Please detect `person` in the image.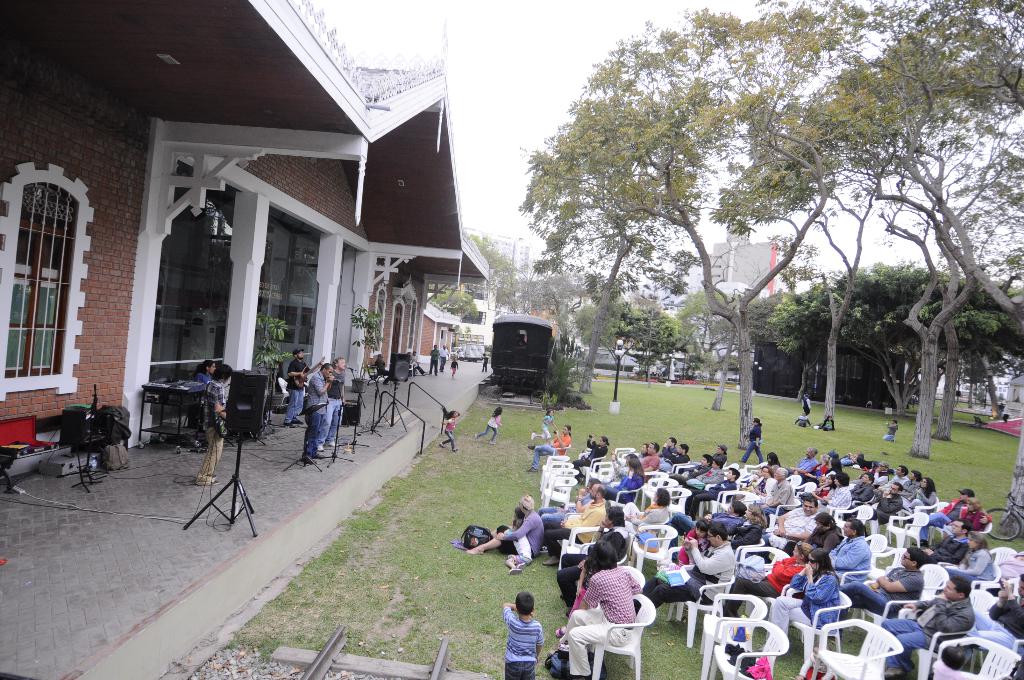
<bbox>711, 441, 732, 460</bbox>.
